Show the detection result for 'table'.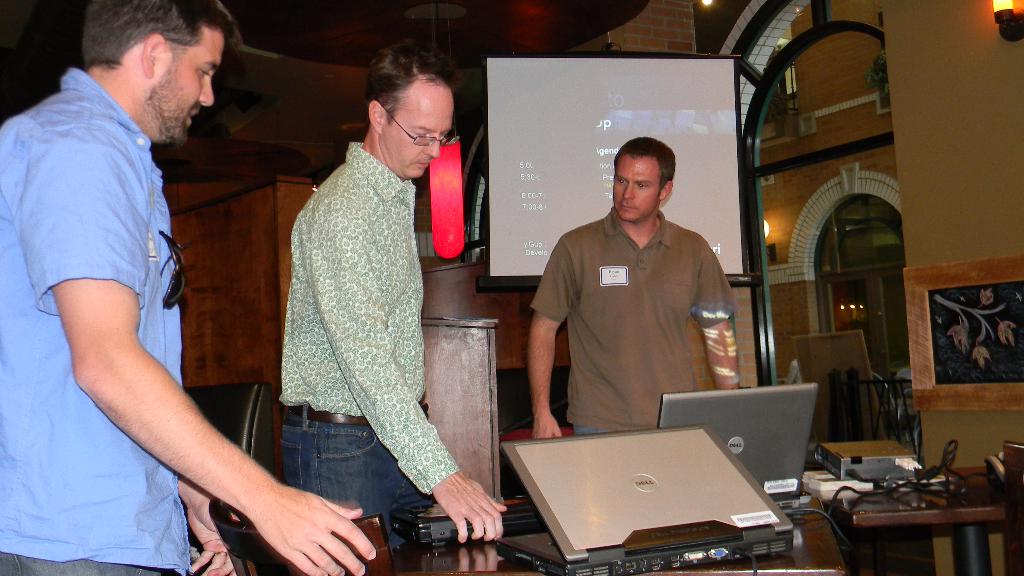
292/493/852/575.
